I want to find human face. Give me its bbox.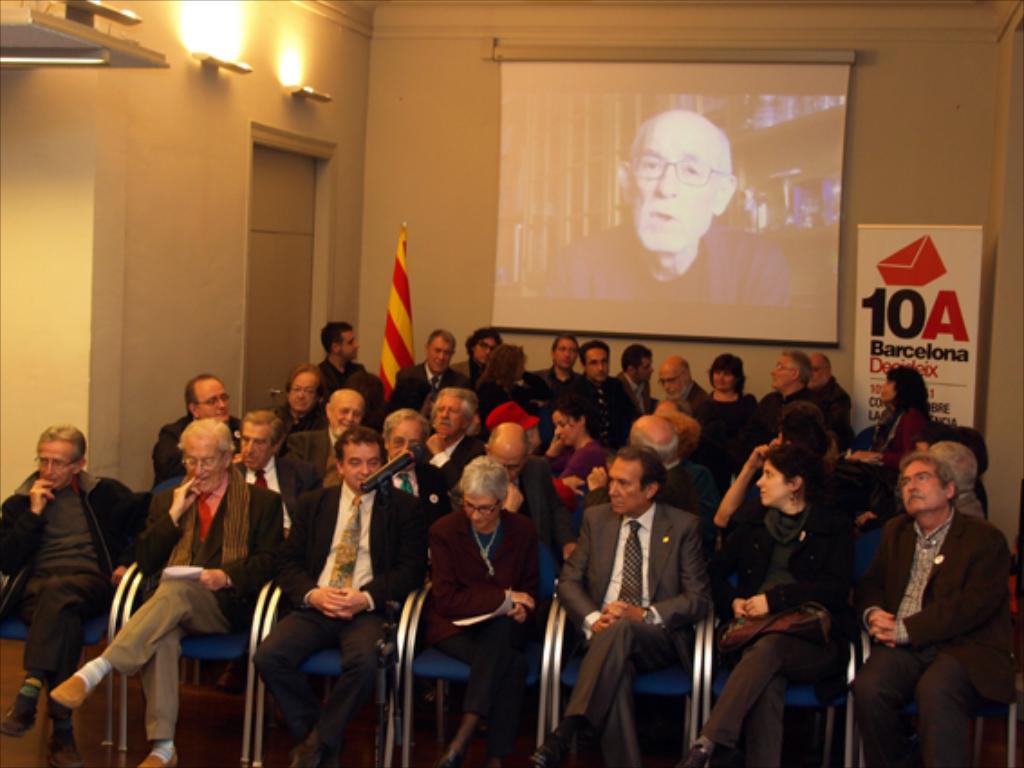
region(630, 125, 719, 251).
